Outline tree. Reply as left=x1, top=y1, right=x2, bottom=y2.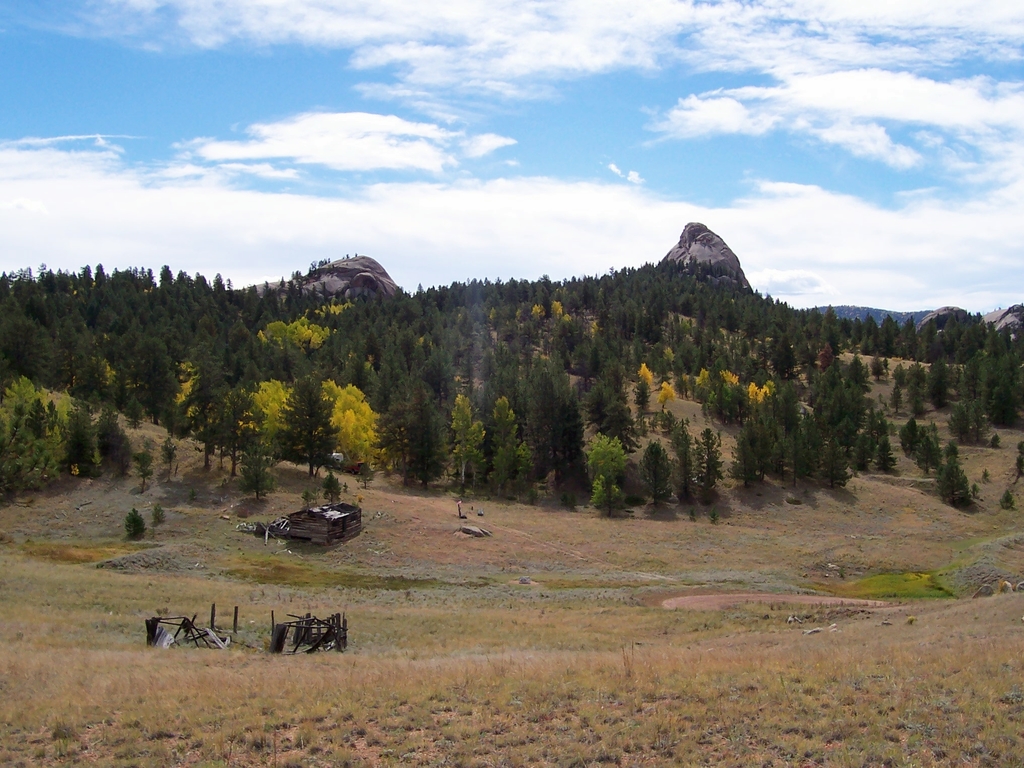
left=585, top=433, right=630, bottom=512.
